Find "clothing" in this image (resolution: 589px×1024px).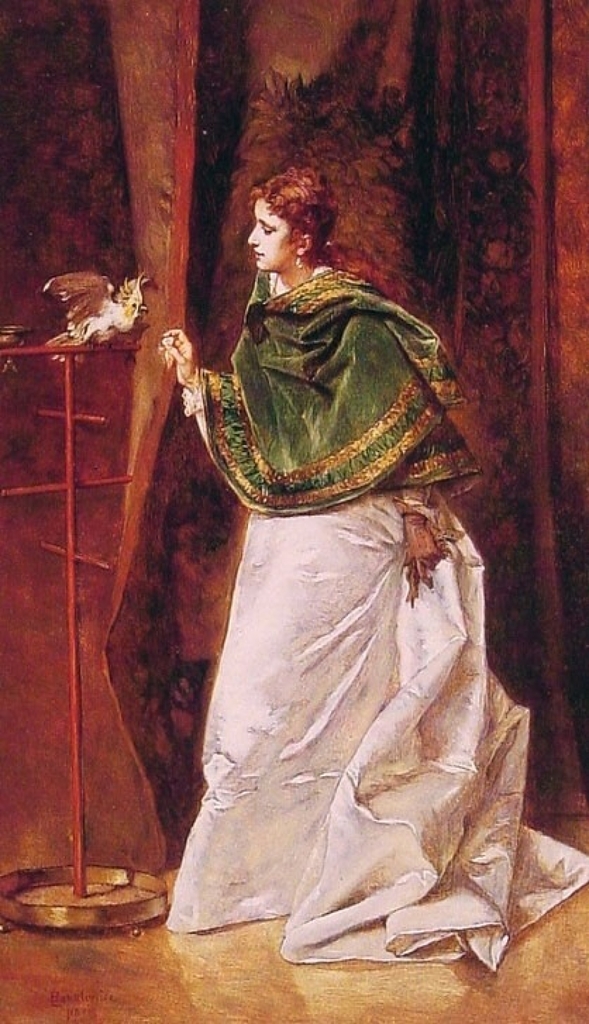
BBox(134, 268, 535, 953).
